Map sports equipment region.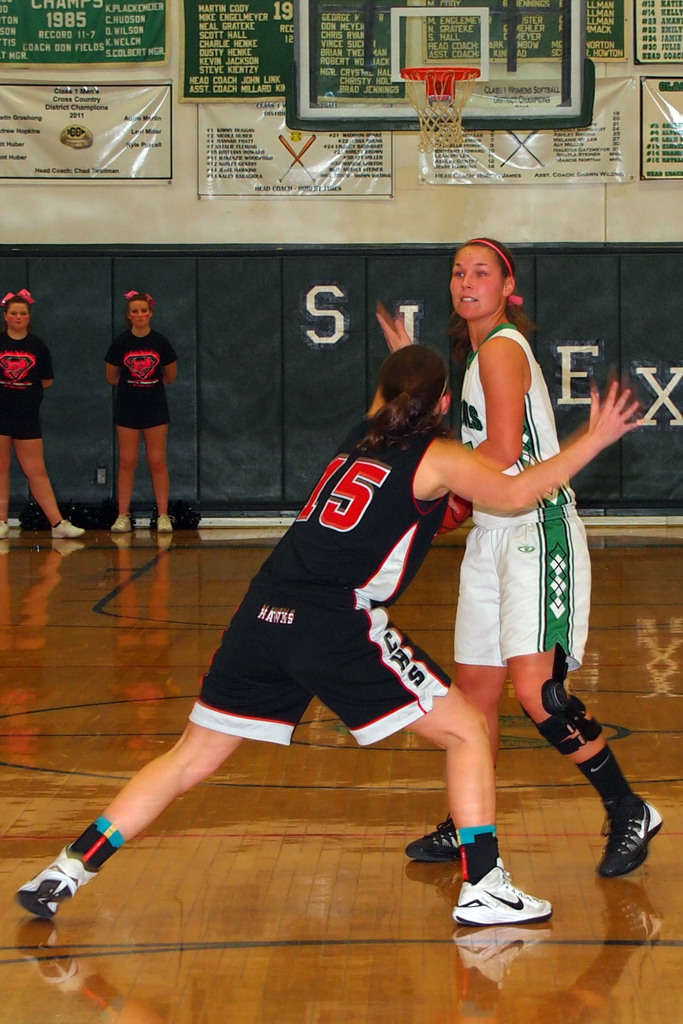
Mapped to region(411, 818, 500, 860).
